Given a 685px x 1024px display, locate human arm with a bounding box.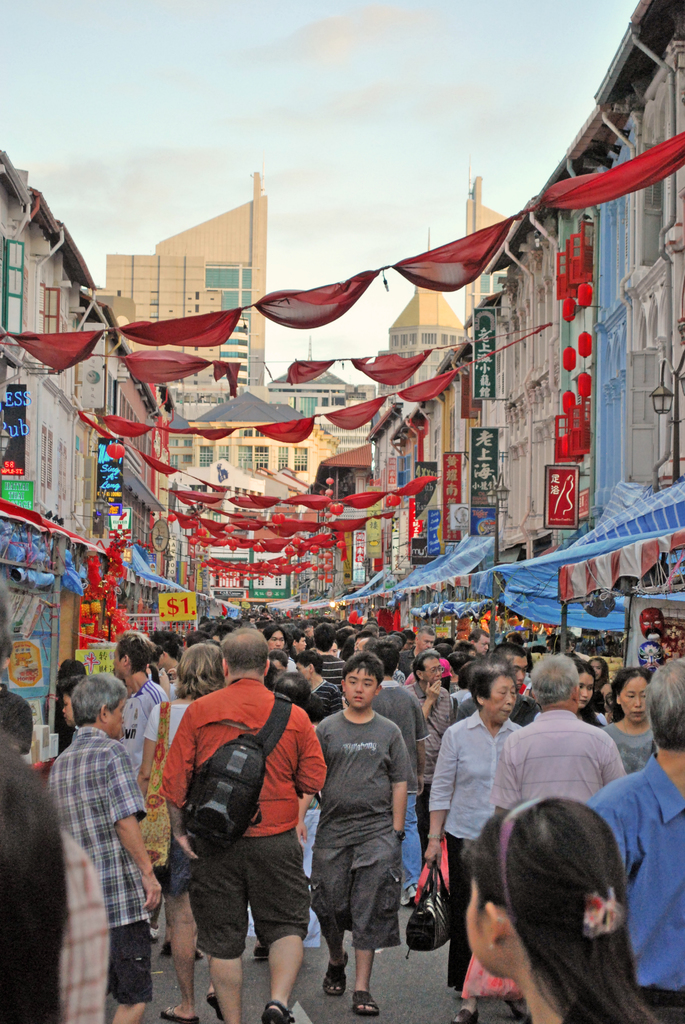
Located: detection(293, 725, 330, 843).
